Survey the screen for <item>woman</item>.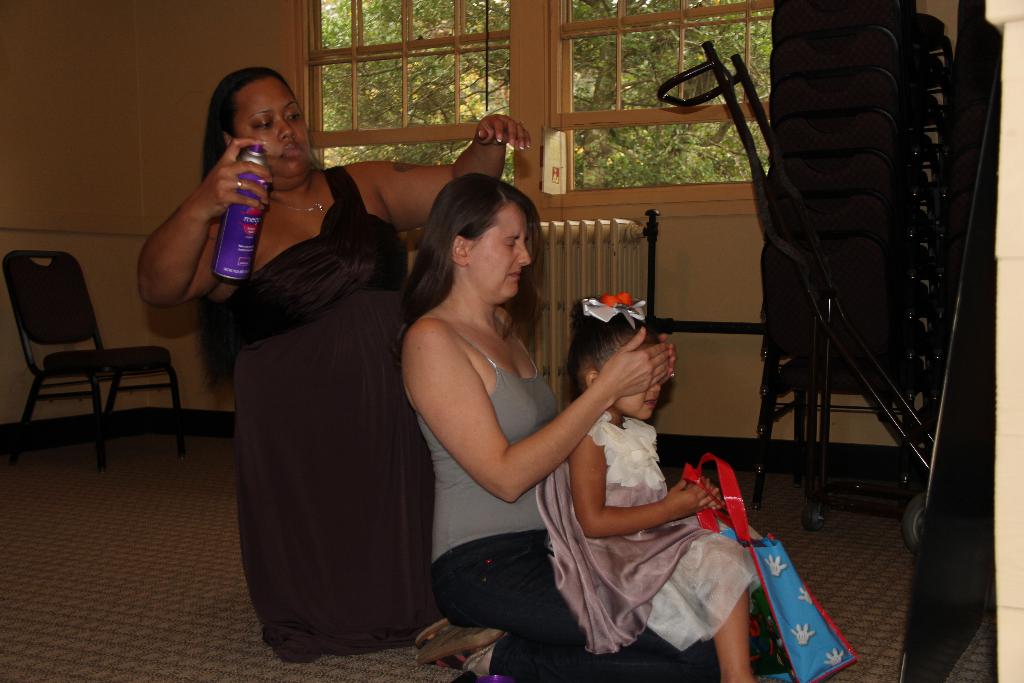
Survey found: {"left": 136, "top": 64, "right": 531, "bottom": 664}.
